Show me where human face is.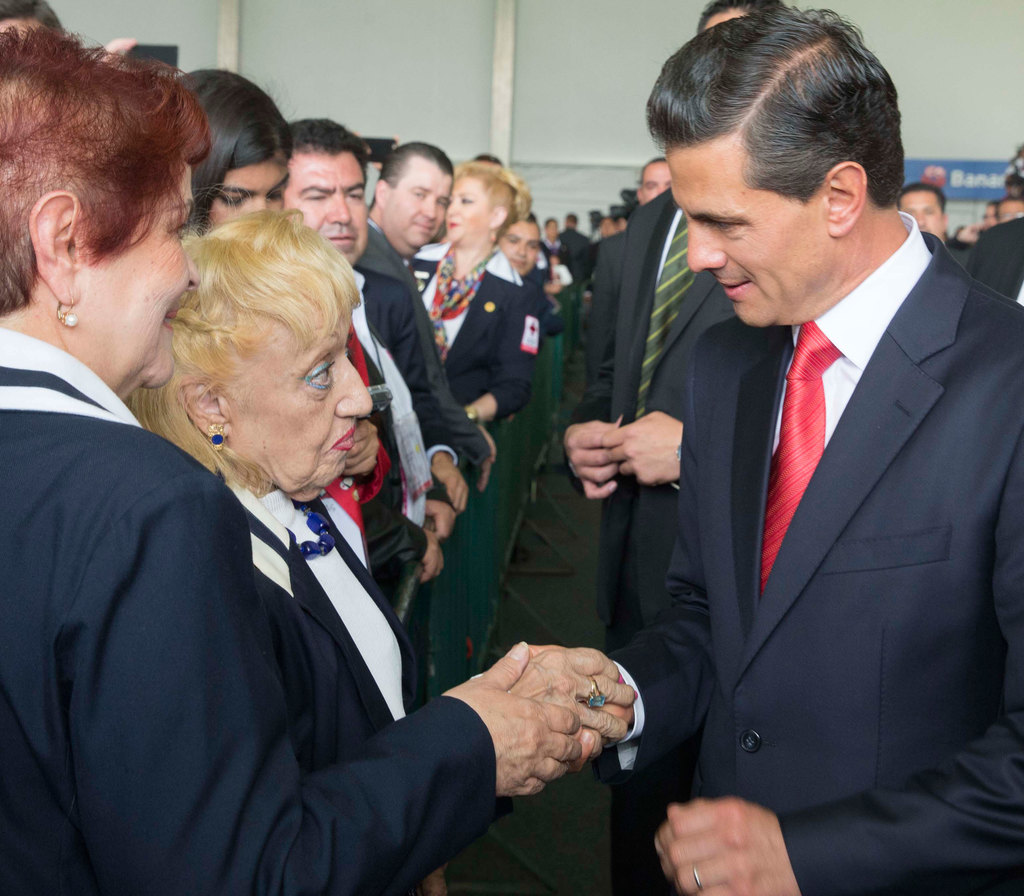
human face is at [390,157,447,244].
